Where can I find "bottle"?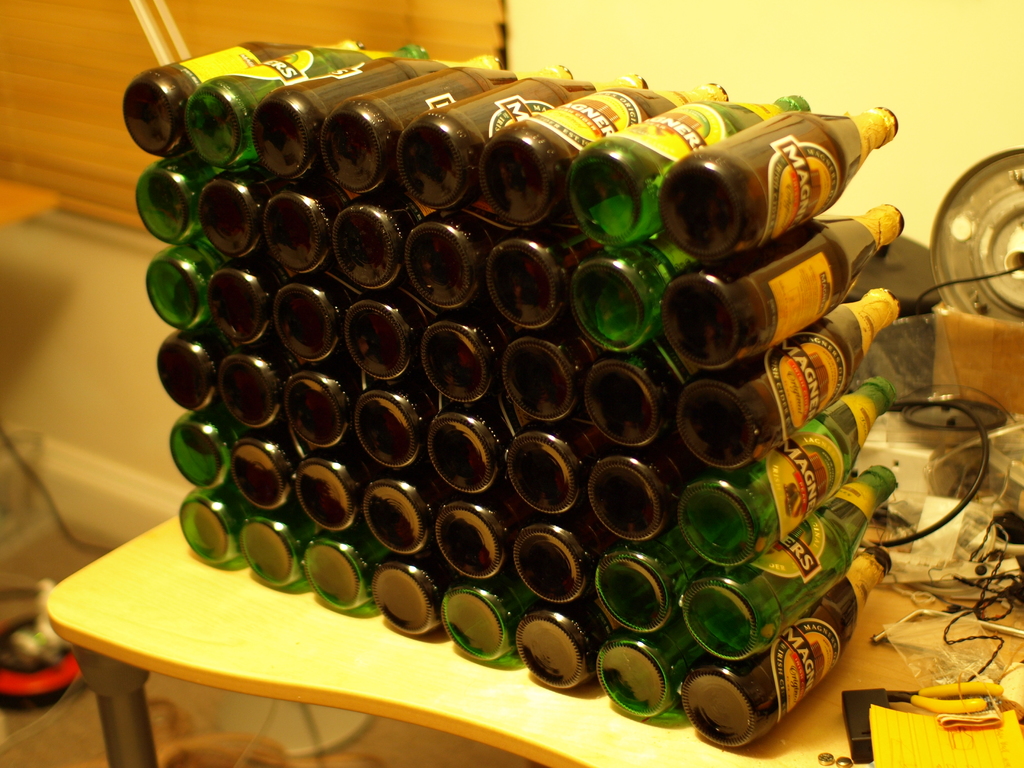
You can find it at <bbox>297, 449, 378, 534</bbox>.
